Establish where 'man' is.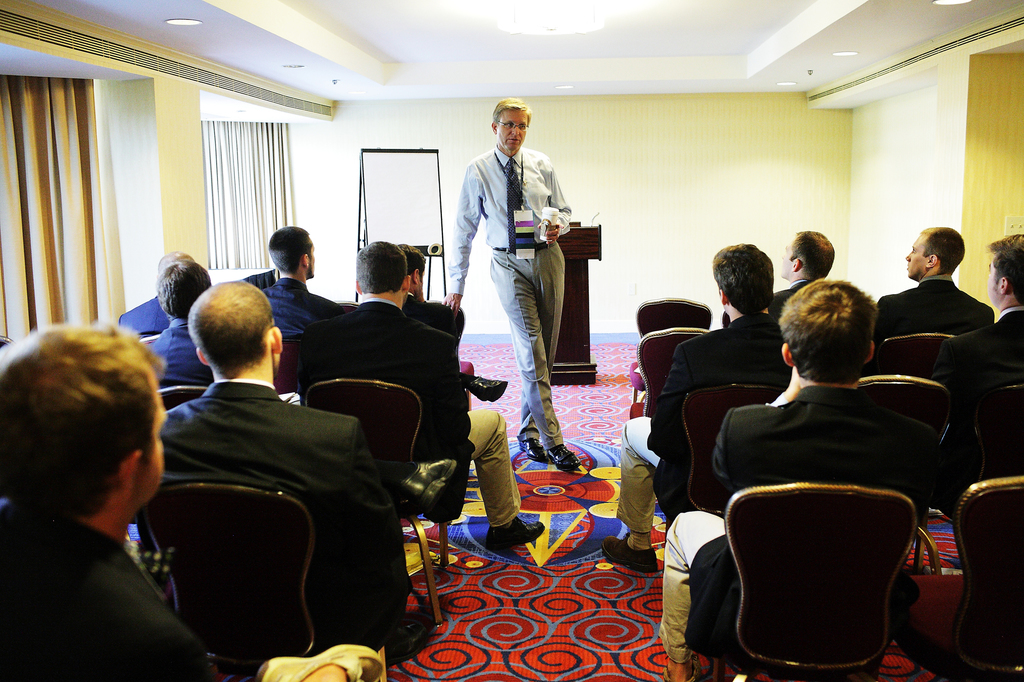
Established at BBox(0, 324, 385, 681).
